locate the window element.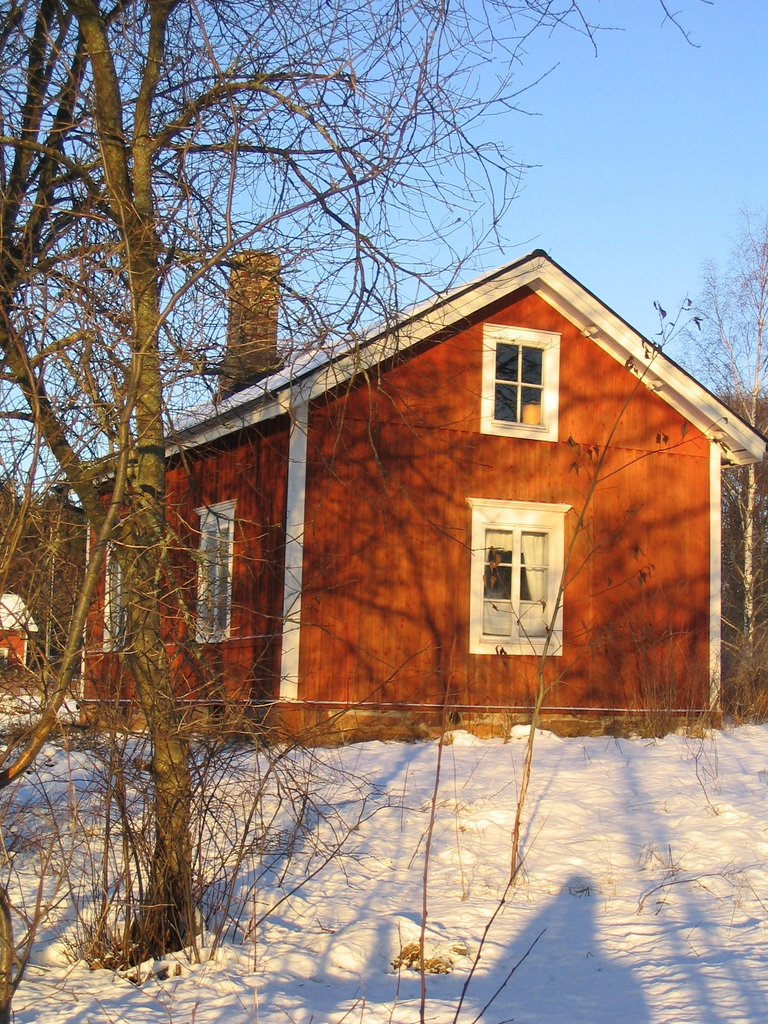
Element bbox: rect(483, 321, 562, 440).
